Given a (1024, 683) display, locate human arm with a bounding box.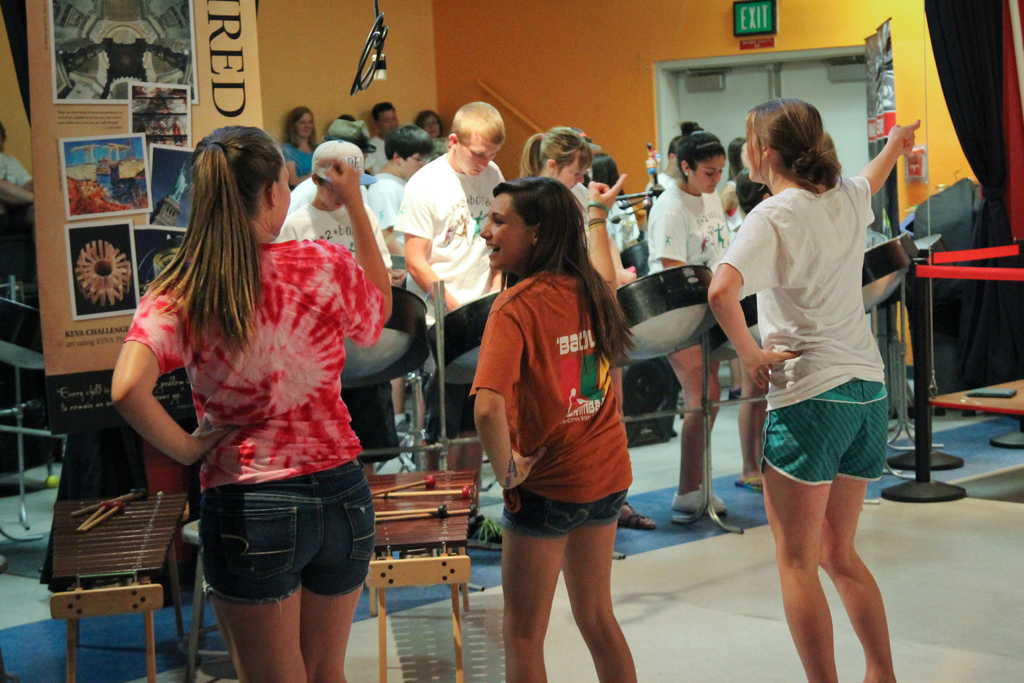
Located: box=[477, 281, 547, 504].
